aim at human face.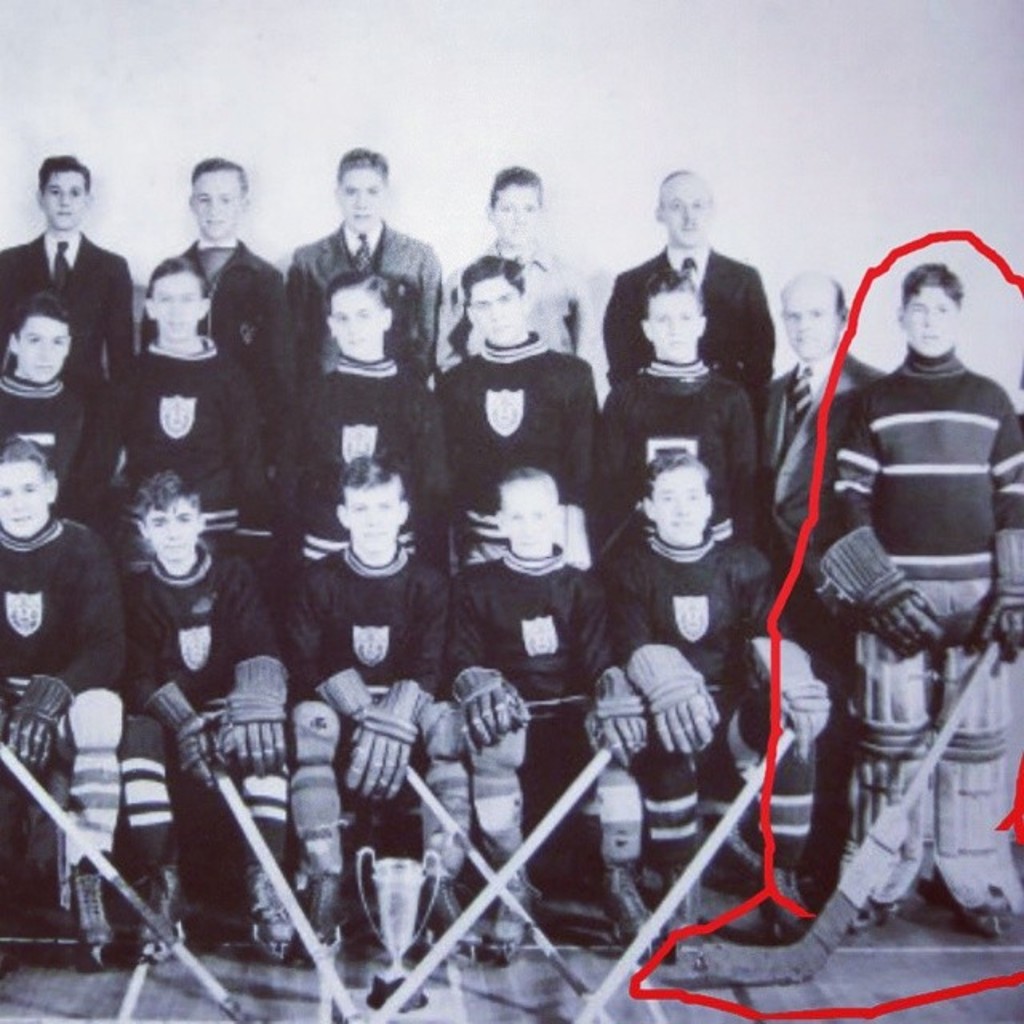
Aimed at 909/286/958/355.
